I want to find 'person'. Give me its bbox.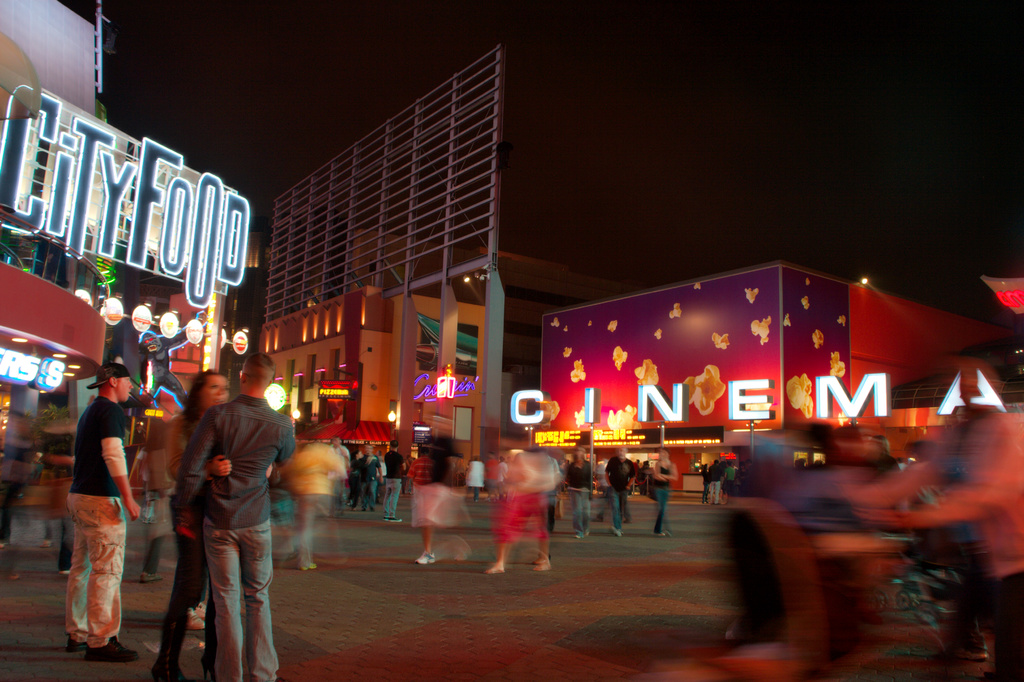
x1=385 y1=438 x2=408 y2=517.
